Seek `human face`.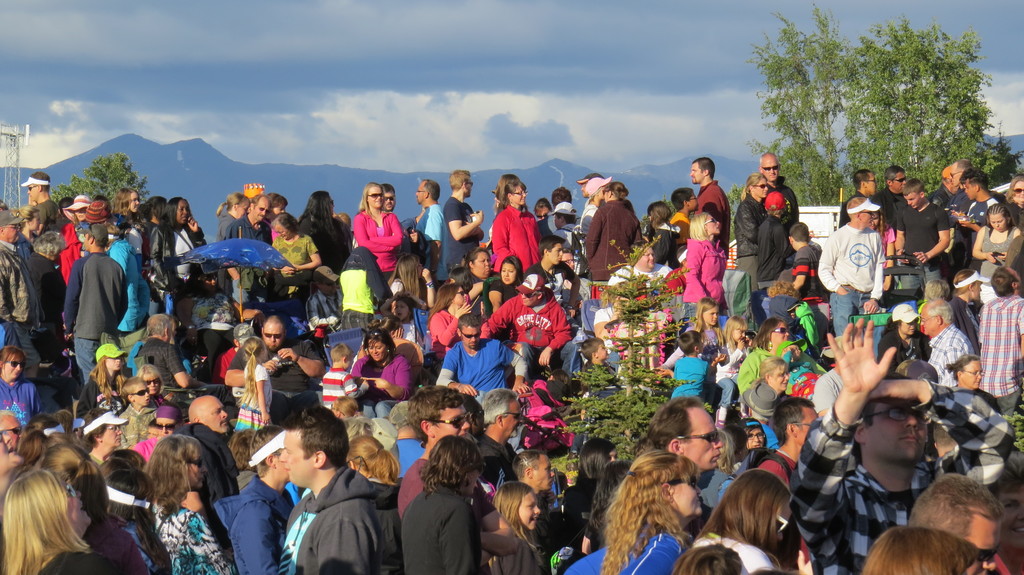
[left=102, top=423, right=127, bottom=447].
